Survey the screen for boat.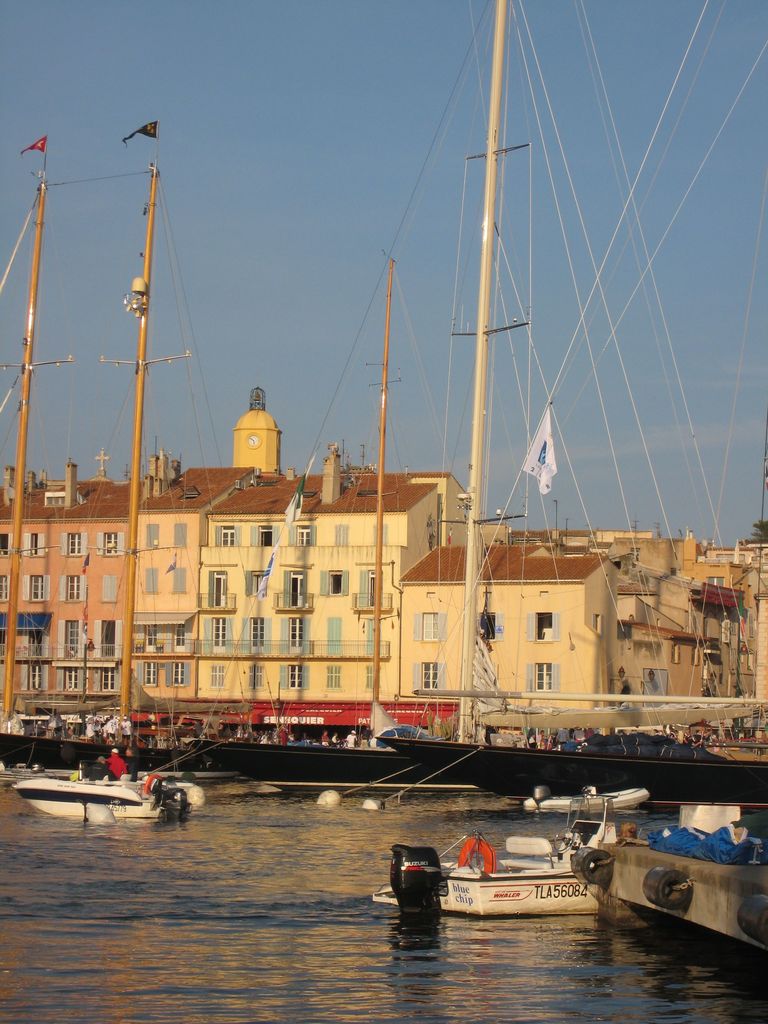
Survey found: [376,819,604,931].
